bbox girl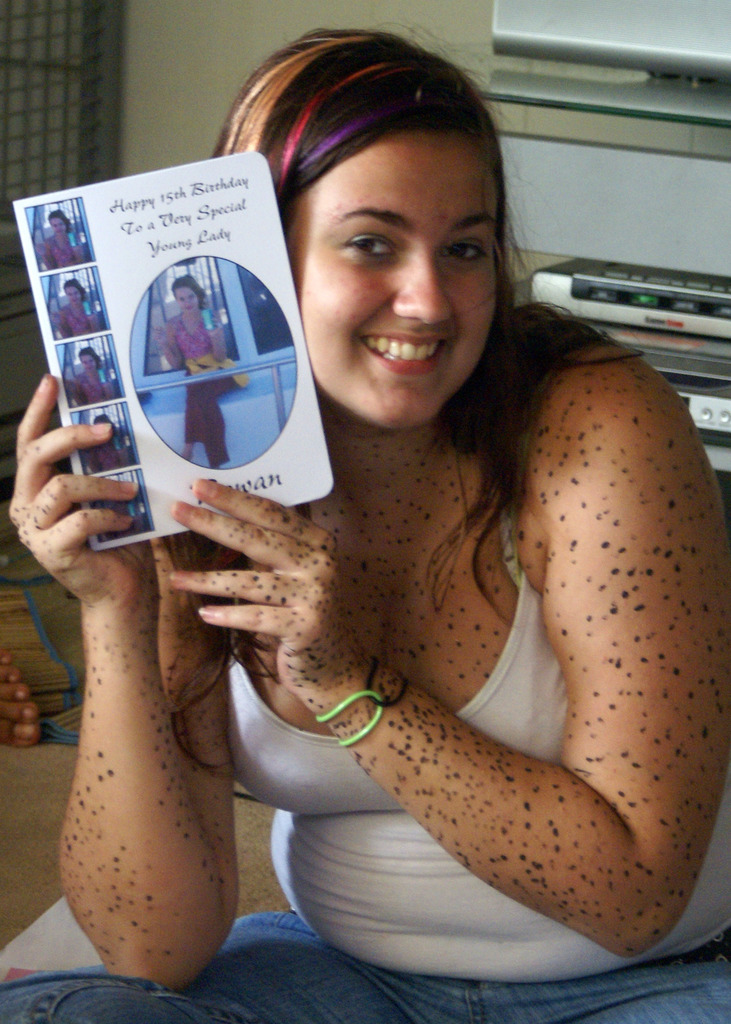
157:273:236:473
